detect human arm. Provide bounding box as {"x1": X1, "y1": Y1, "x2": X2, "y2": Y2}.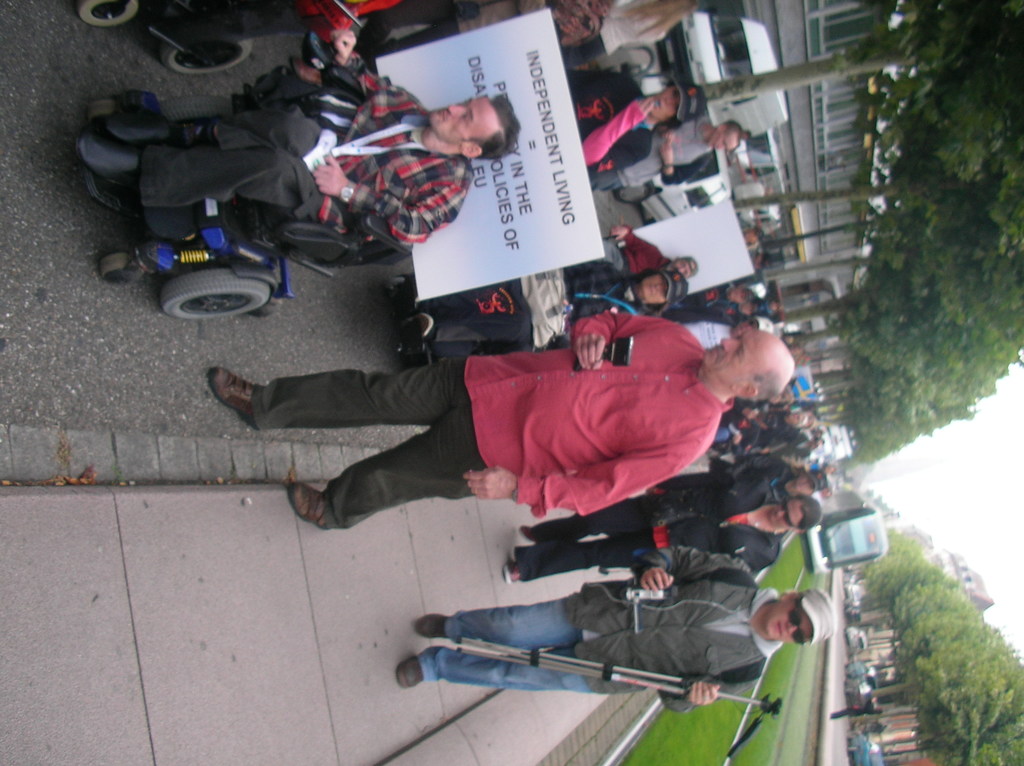
{"x1": 644, "y1": 467, "x2": 765, "y2": 491}.
